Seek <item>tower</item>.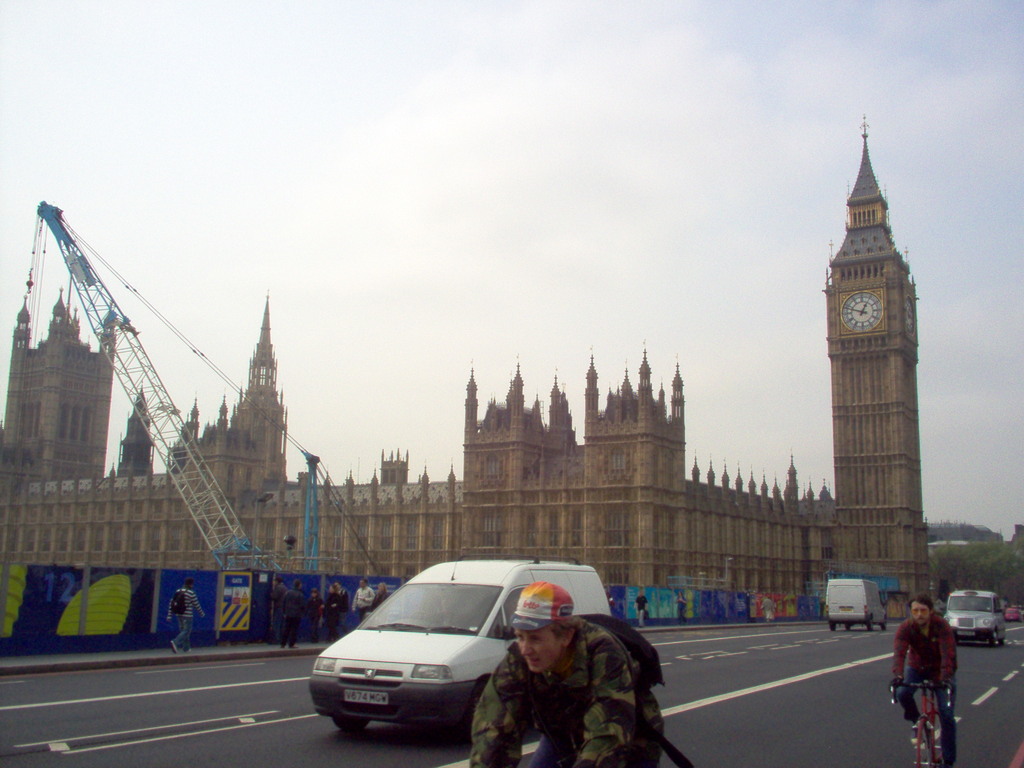
808:97:942:578.
